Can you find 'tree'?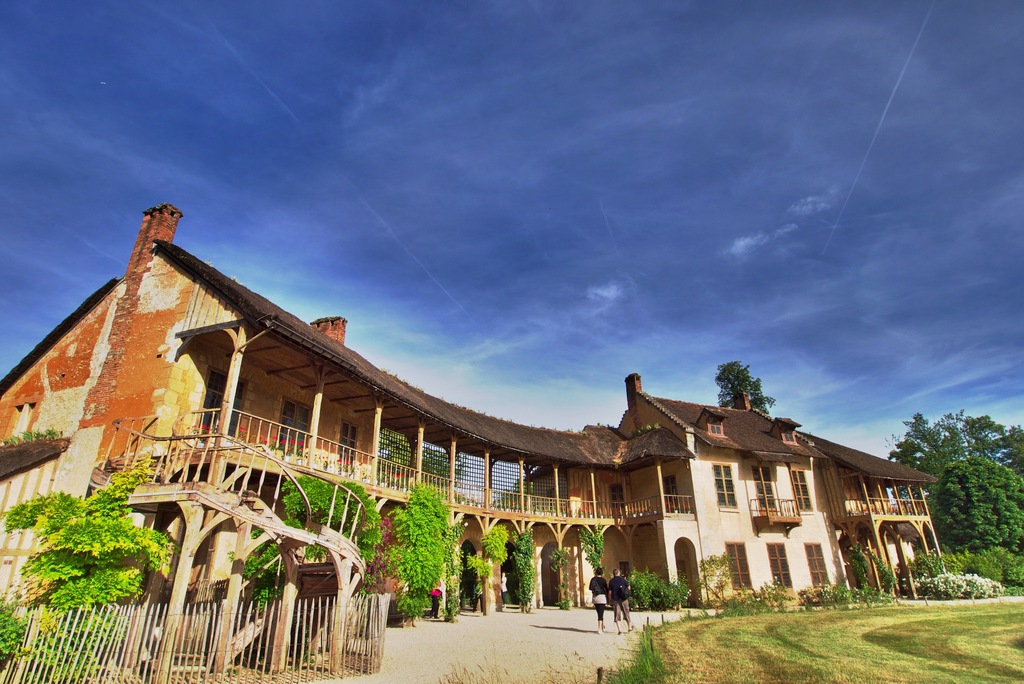
Yes, bounding box: <region>246, 468, 388, 592</region>.
